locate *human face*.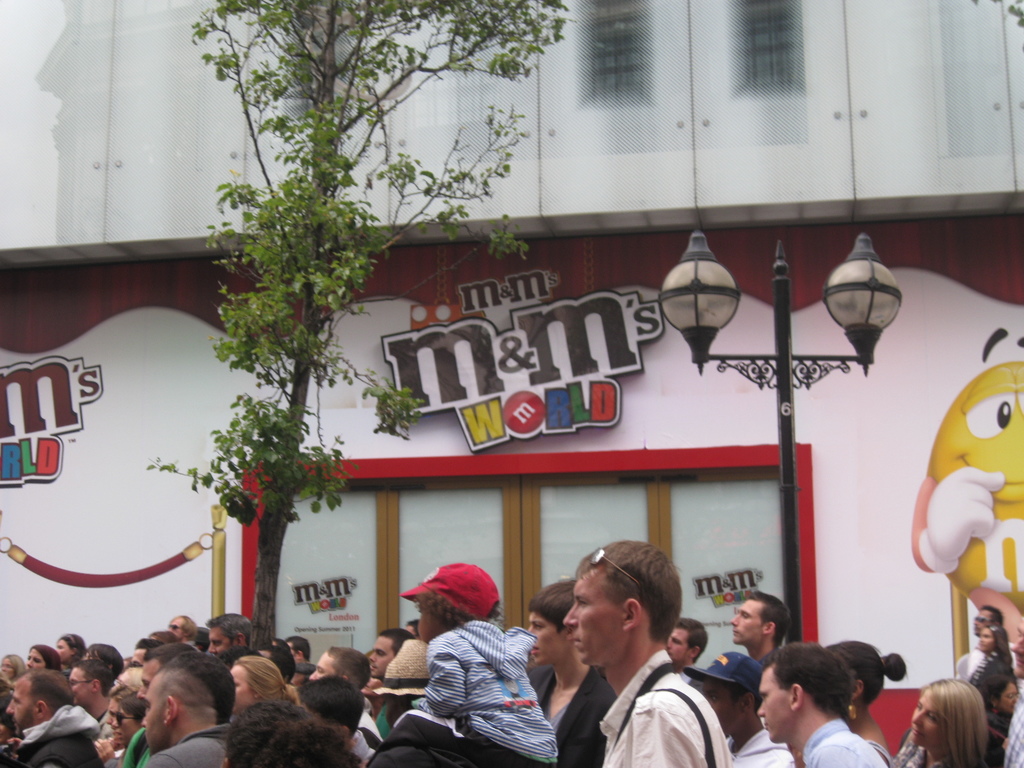
Bounding box: pyautogui.locateOnScreen(171, 618, 181, 641).
